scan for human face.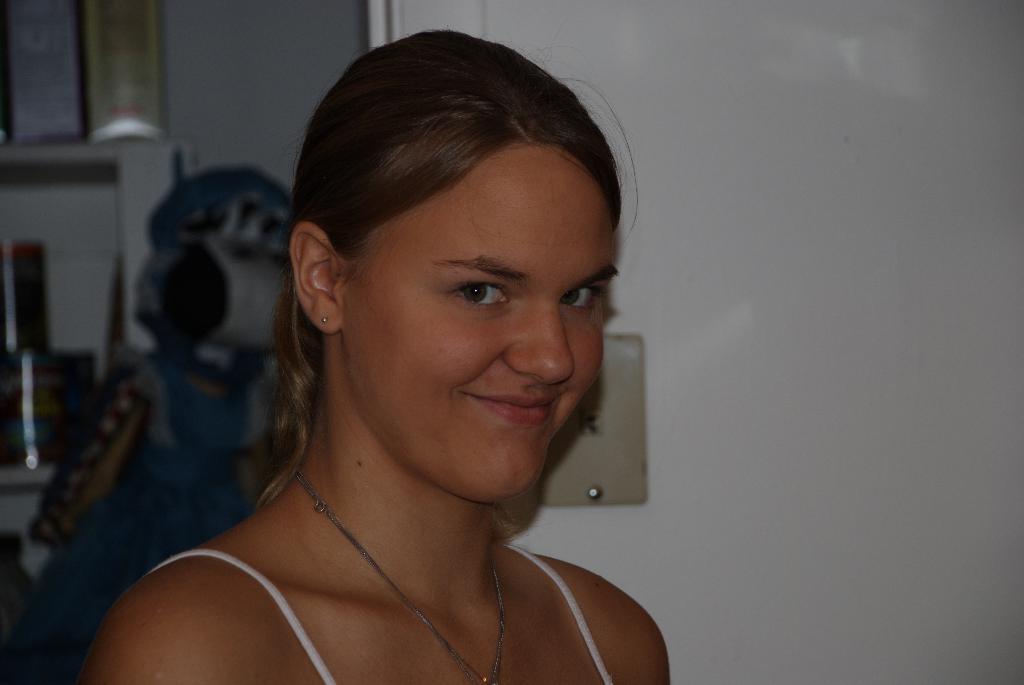
Scan result: l=333, t=143, r=596, b=500.
